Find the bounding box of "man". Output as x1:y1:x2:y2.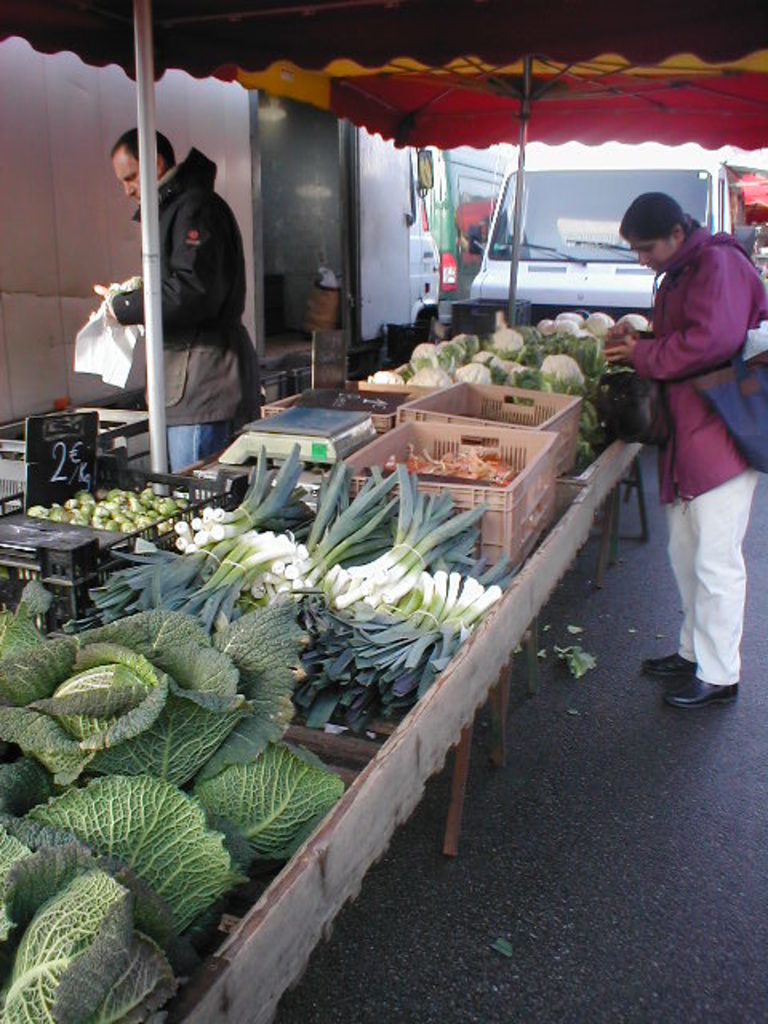
131:126:256:443.
